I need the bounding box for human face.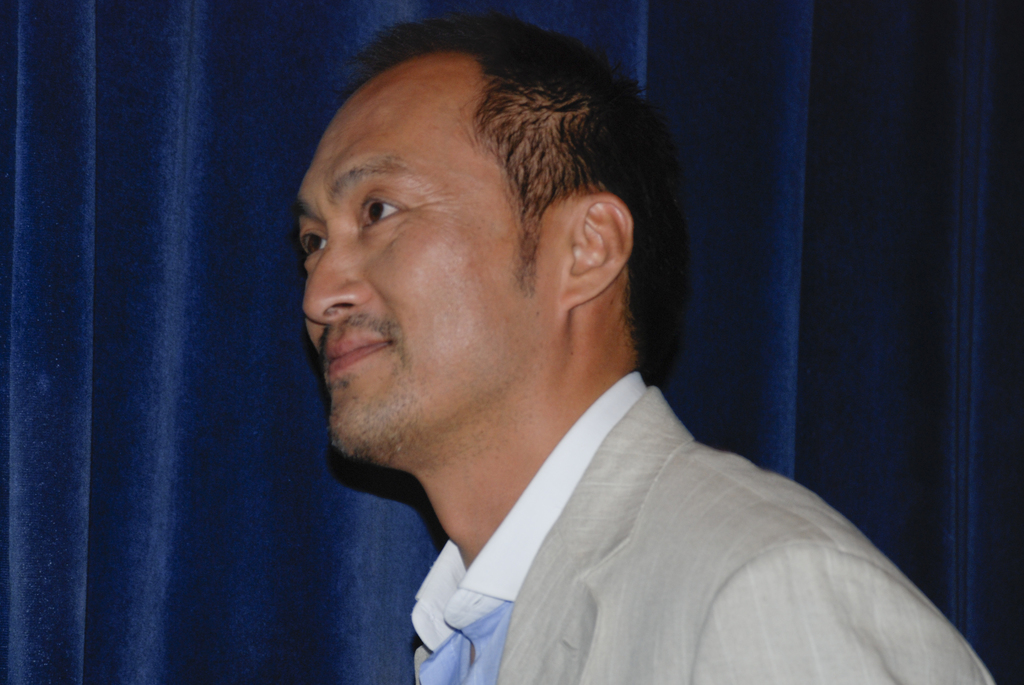
Here it is: x1=296 y1=58 x2=543 y2=471.
